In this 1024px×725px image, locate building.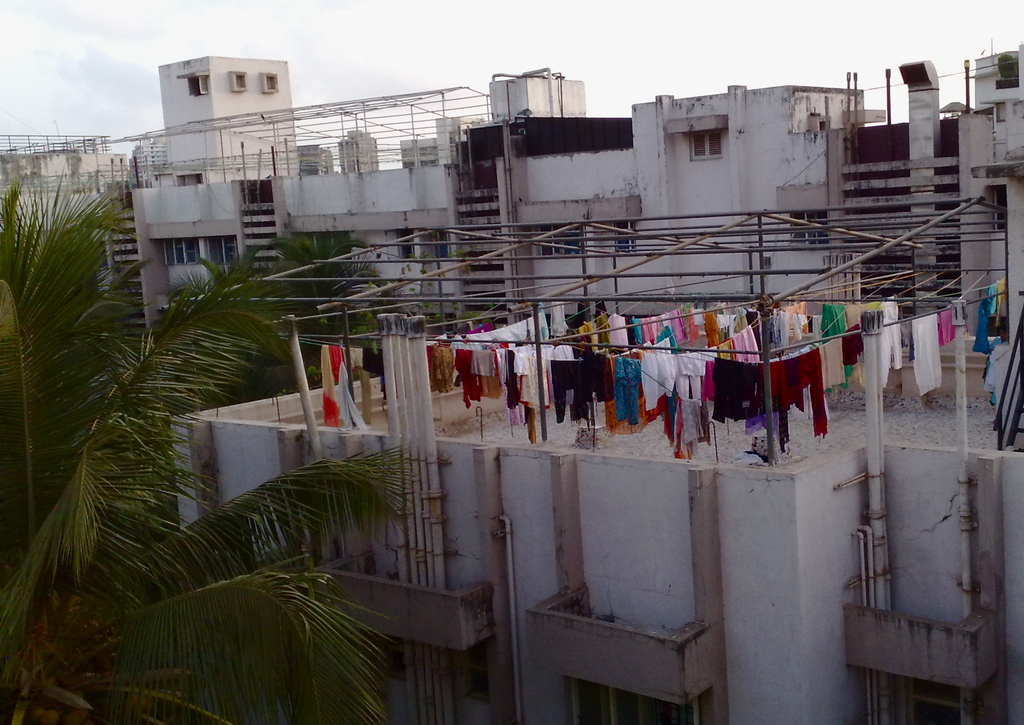
Bounding box: l=0, t=53, r=1023, b=403.
